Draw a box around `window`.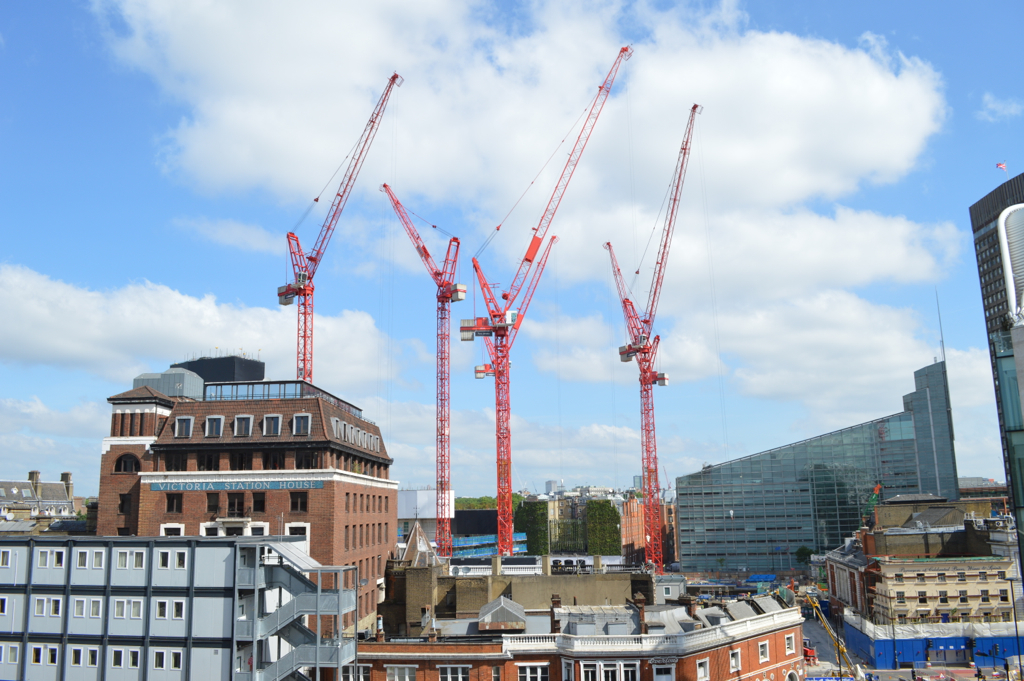
175 417 194 438.
